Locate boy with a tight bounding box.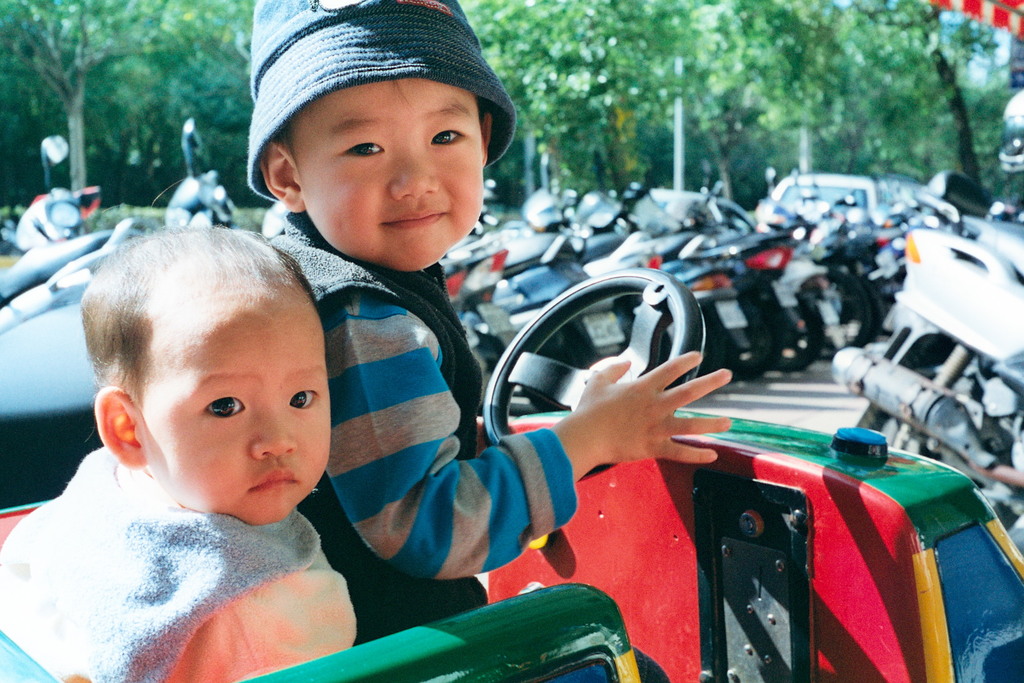
bbox=(0, 217, 378, 682).
